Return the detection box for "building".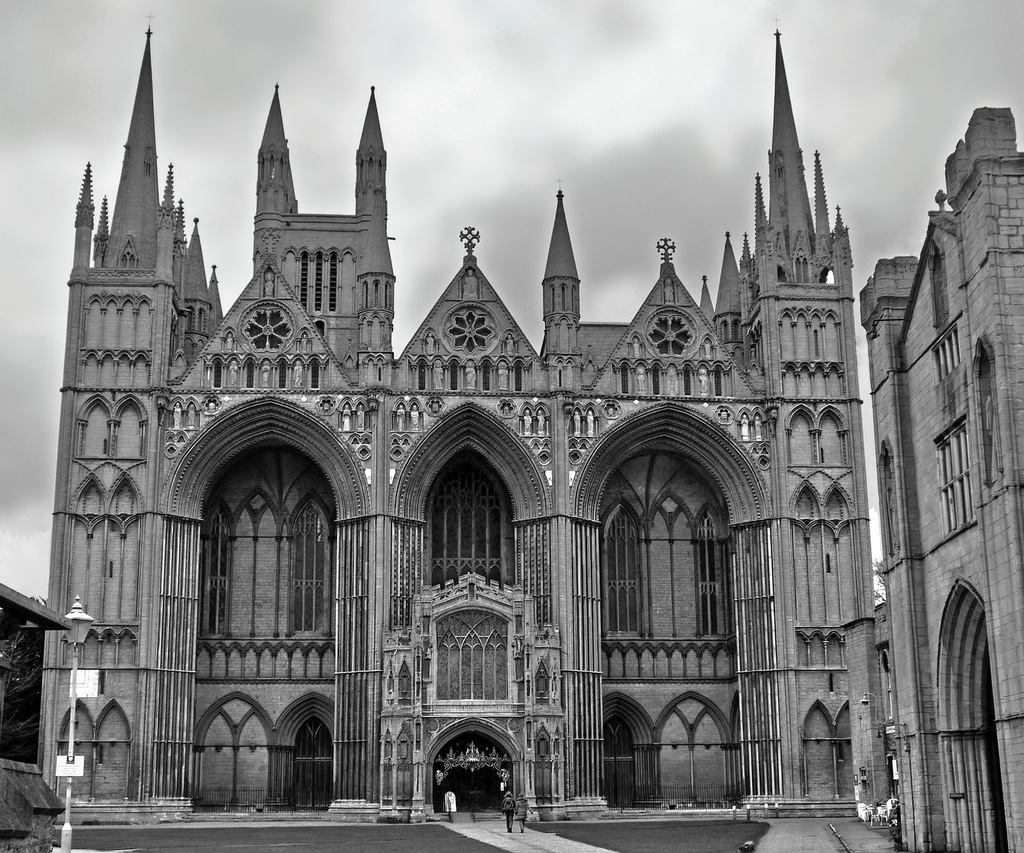
bbox(860, 109, 1023, 851).
